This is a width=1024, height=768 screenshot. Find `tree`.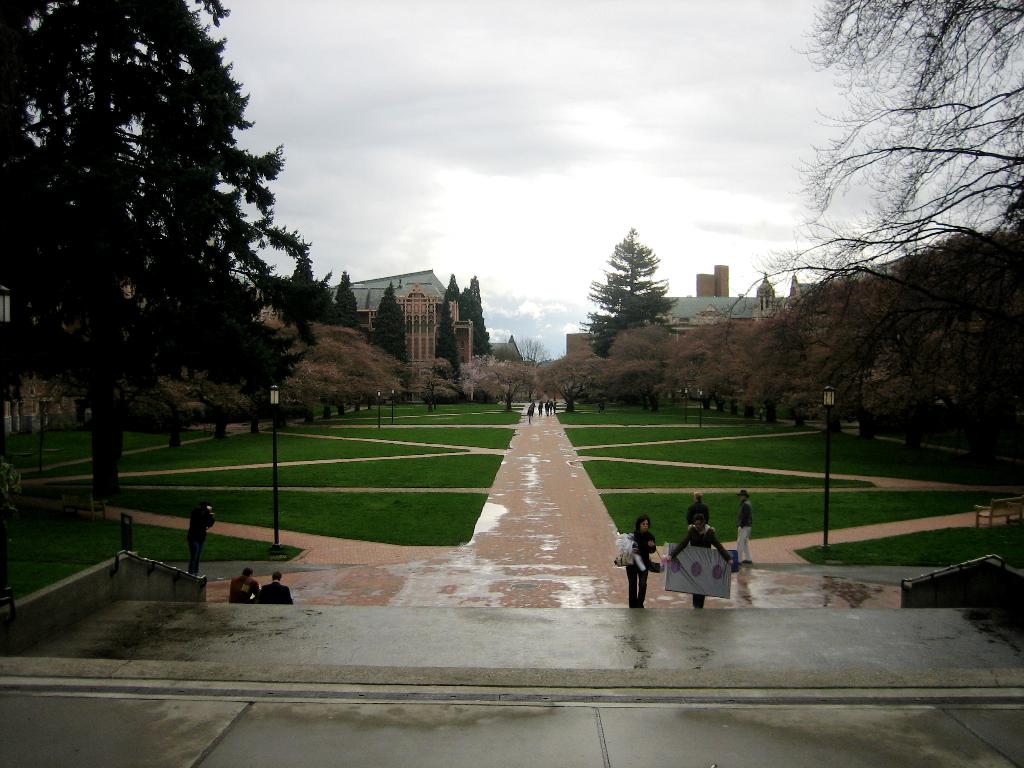
Bounding box: x1=374, y1=274, x2=416, y2=377.
